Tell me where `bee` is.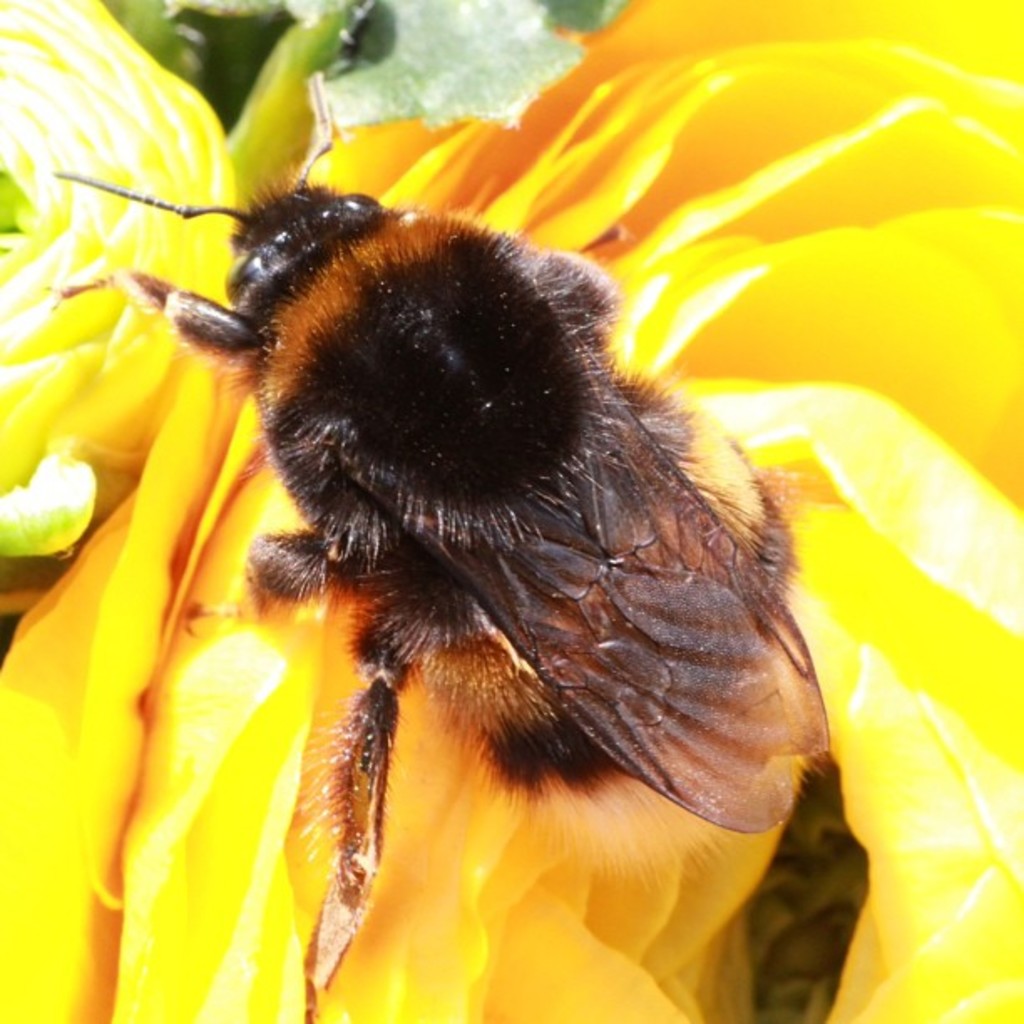
`bee` is at x1=44 y1=69 x2=870 y2=1022.
